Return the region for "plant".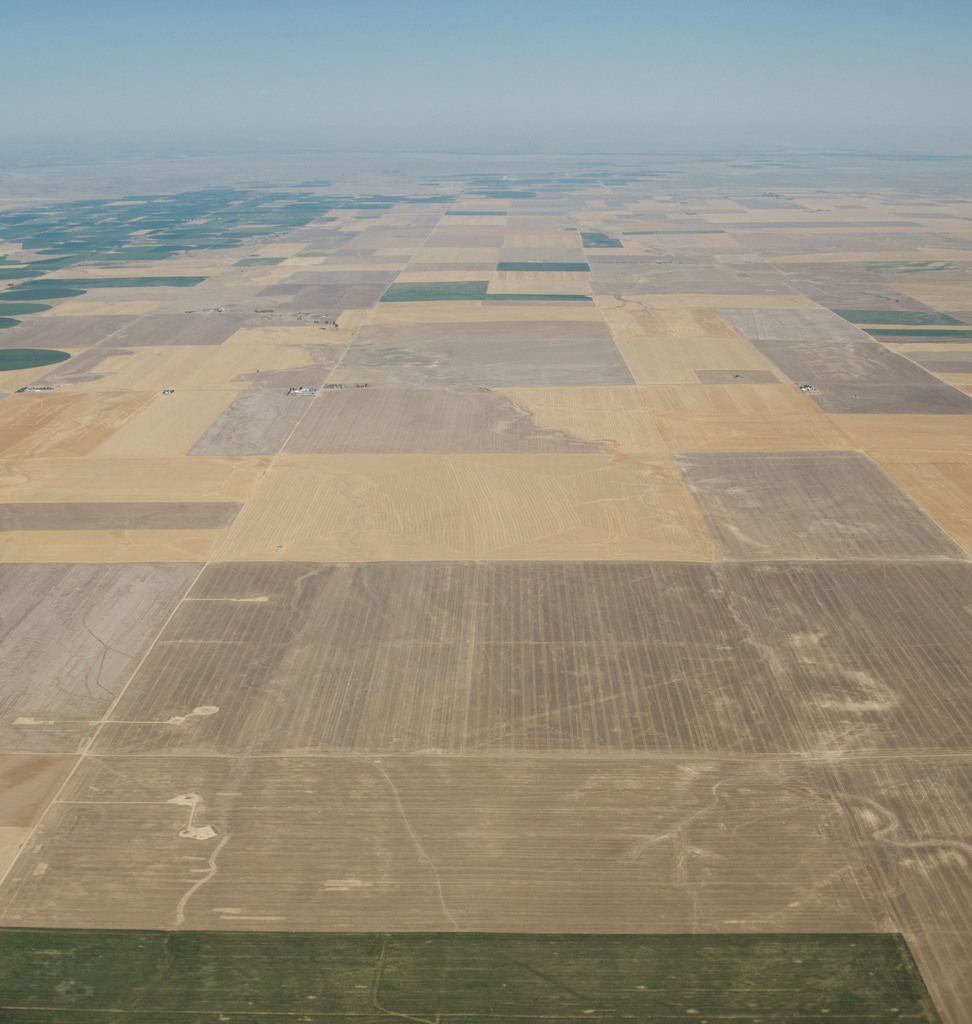
left=0, top=297, right=53, bottom=317.
